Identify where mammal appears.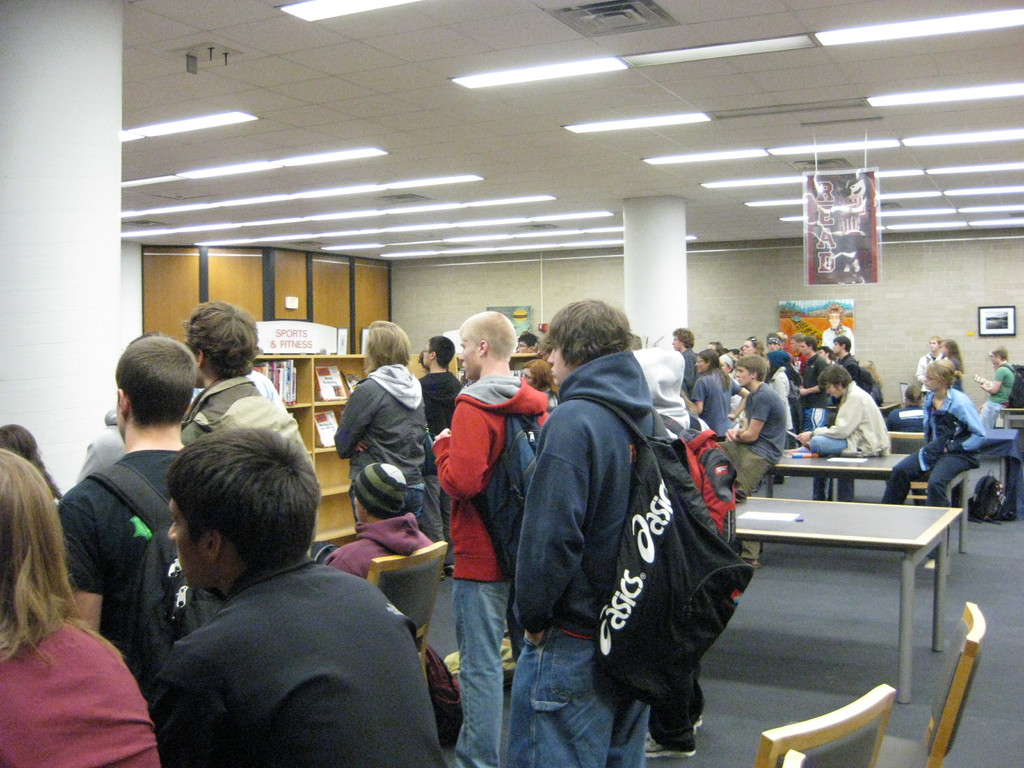
Appears at <region>428, 309, 553, 767</region>.
